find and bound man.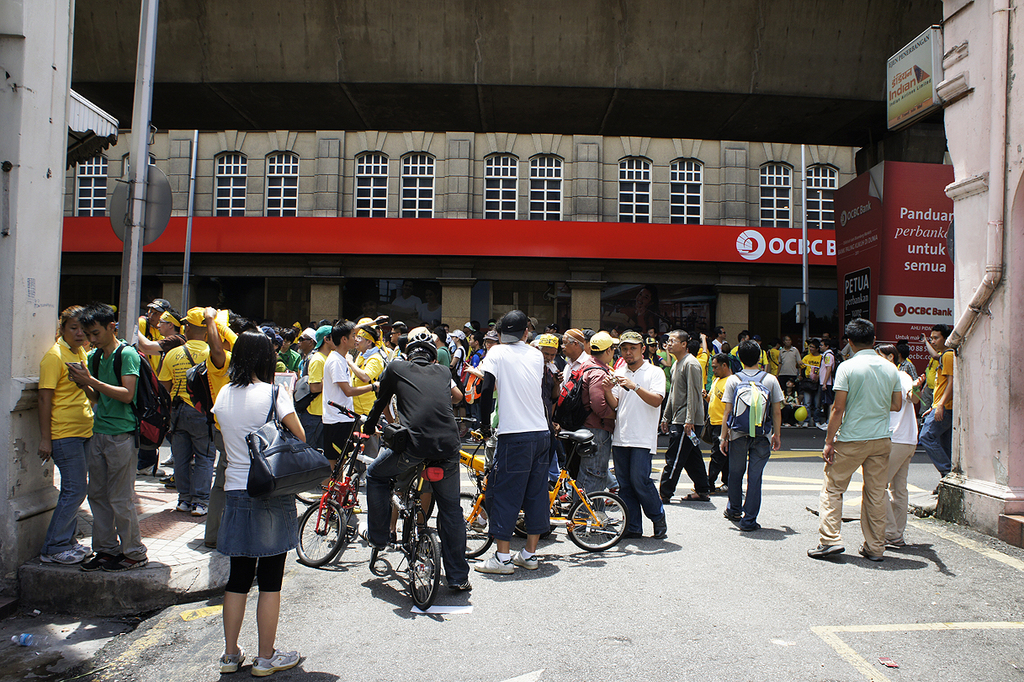
Bound: 814:339:843:425.
